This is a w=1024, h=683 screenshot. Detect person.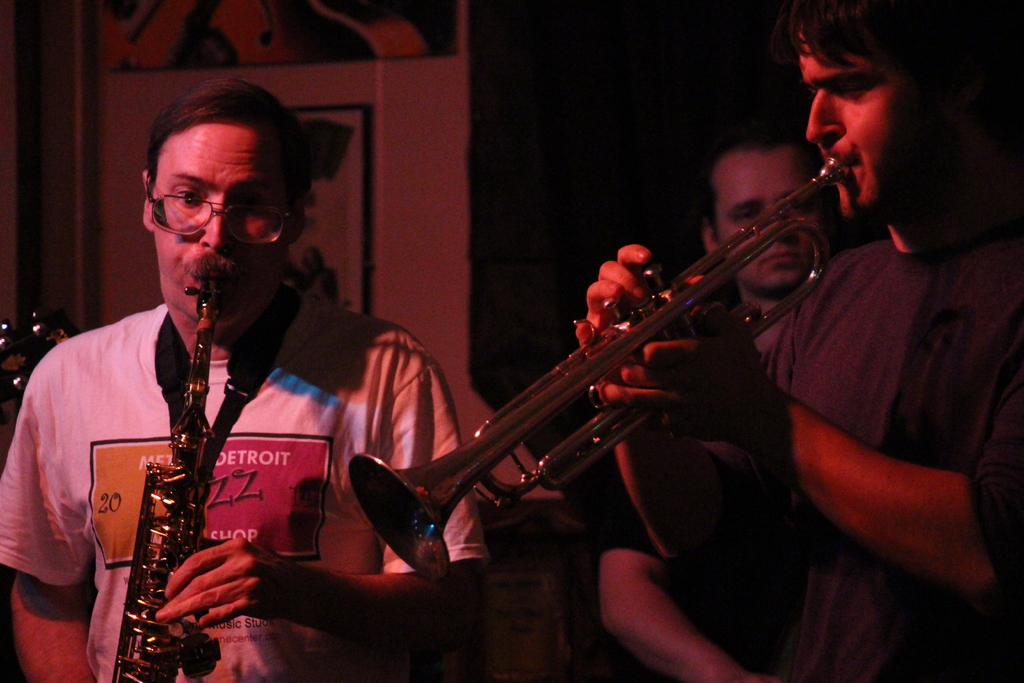
(576, 0, 1023, 682).
